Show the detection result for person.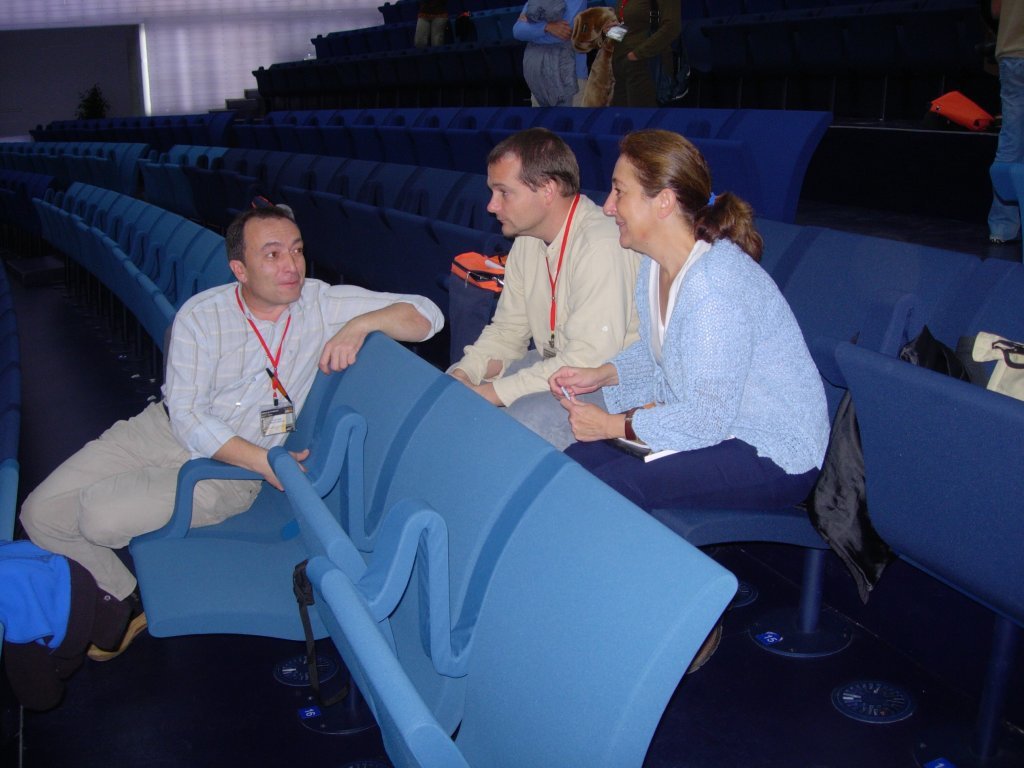
(left=563, top=132, right=829, bottom=509).
